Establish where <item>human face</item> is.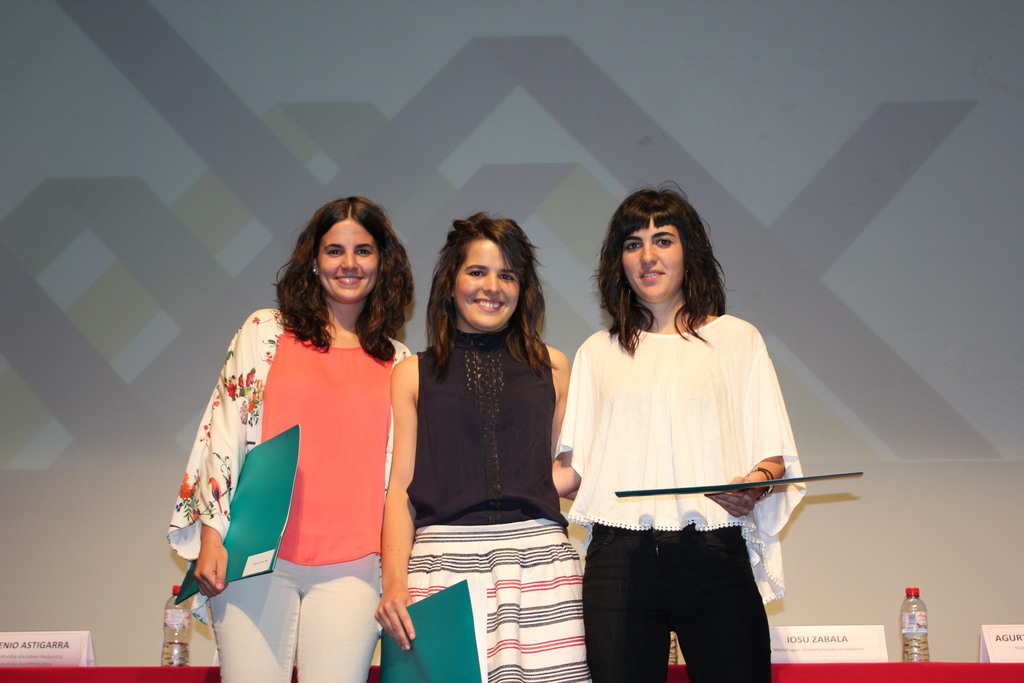
Established at region(619, 216, 682, 303).
